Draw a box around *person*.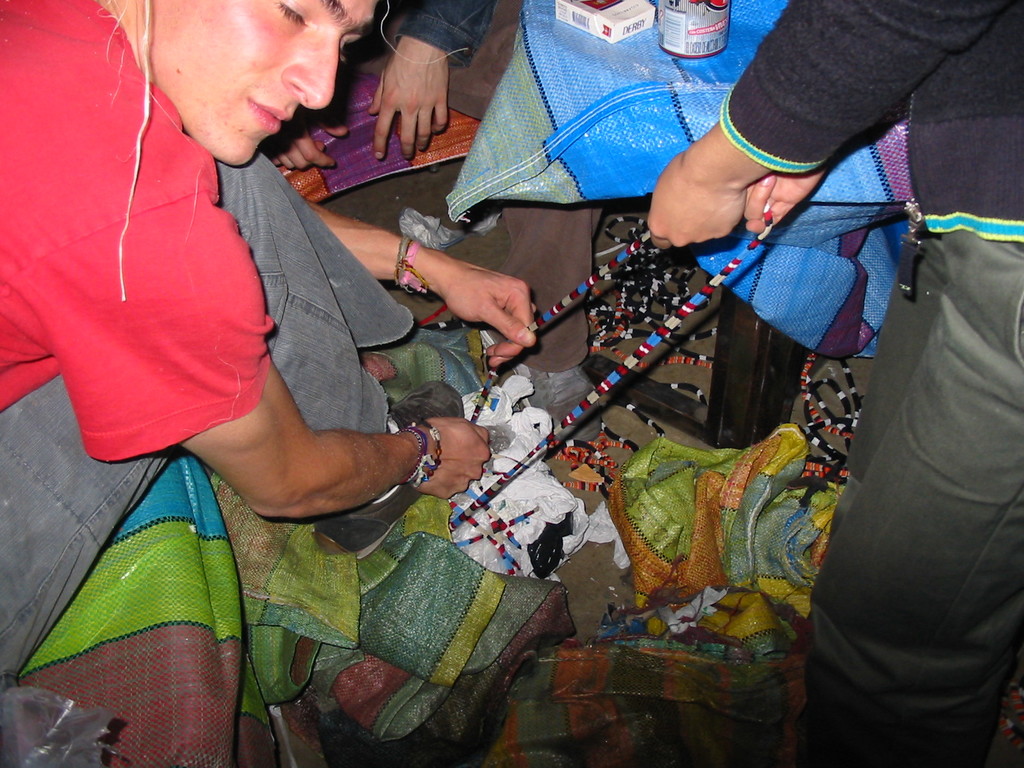
0 0 540 666.
